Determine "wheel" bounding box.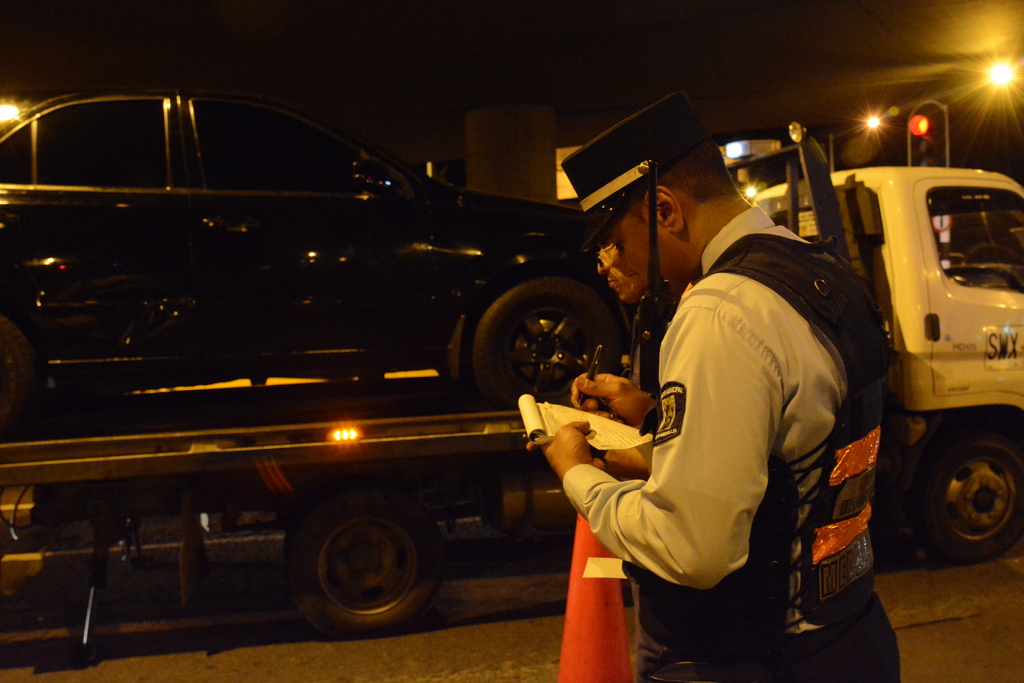
Determined: box=[916, 437, 1023, 566].
